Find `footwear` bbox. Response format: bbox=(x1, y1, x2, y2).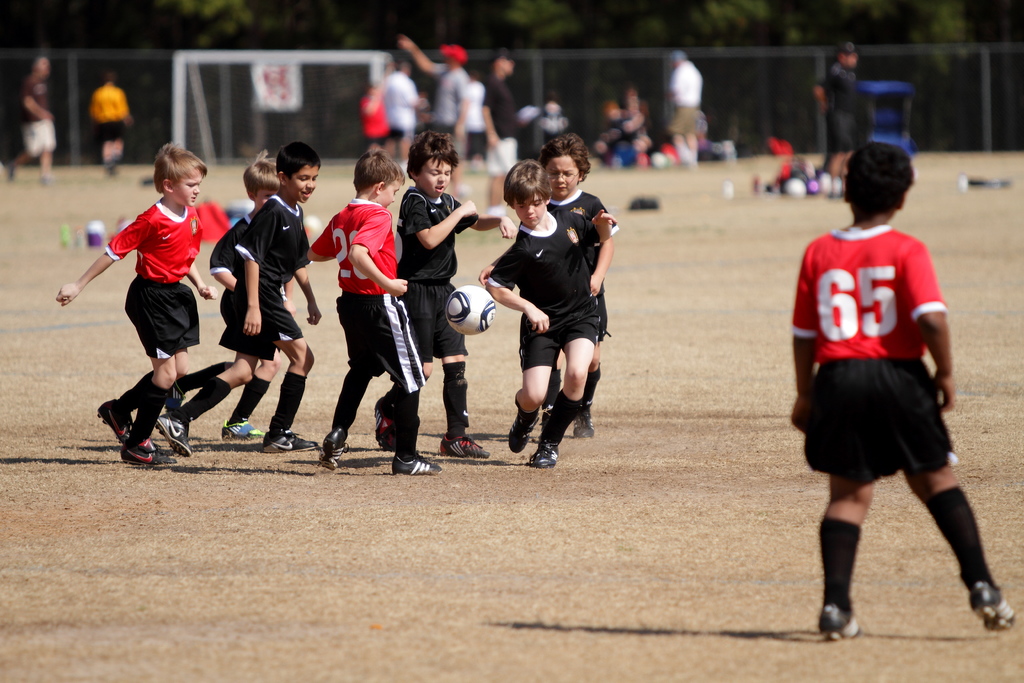
bbox=(97, 400, 134, 446).
